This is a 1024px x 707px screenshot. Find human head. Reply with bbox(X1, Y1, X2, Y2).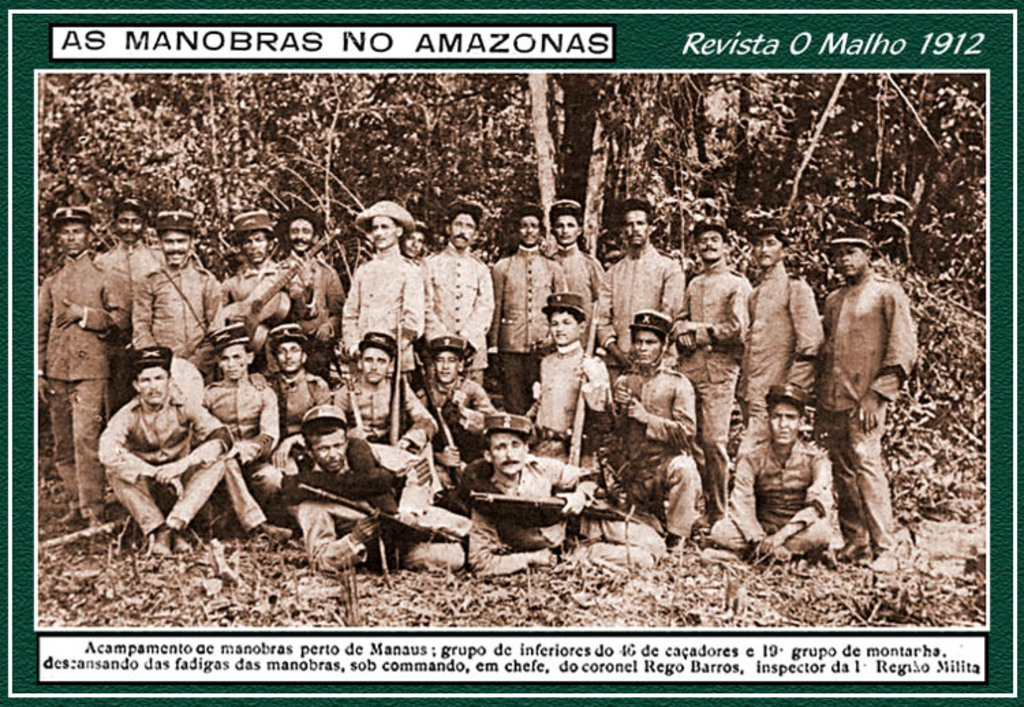
bbox(627, 311, 670, 362).
